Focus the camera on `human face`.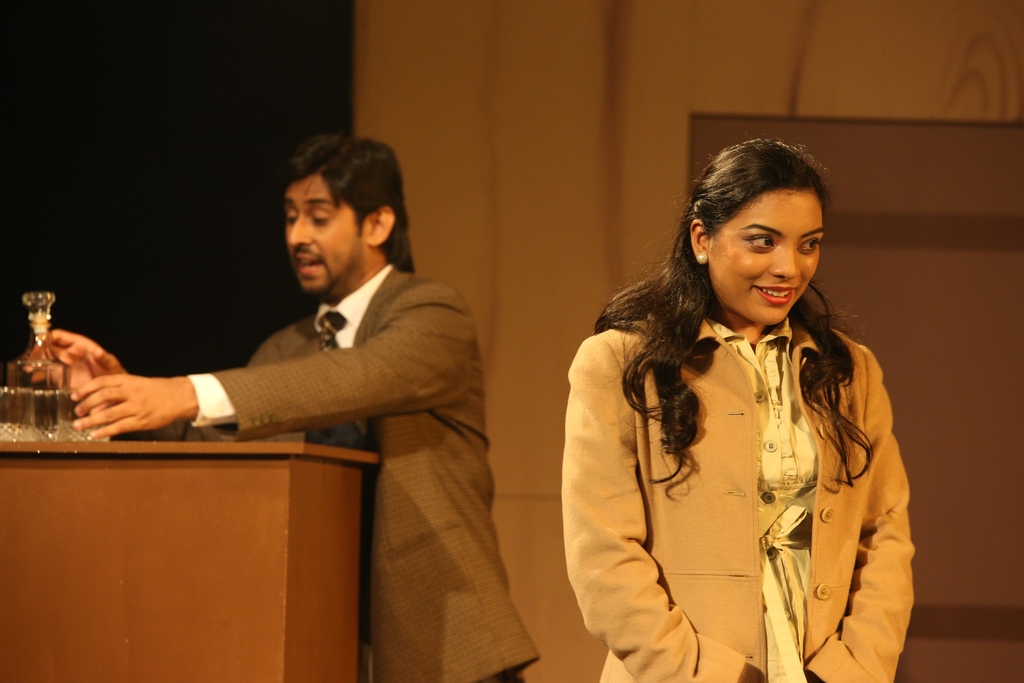
Focus region: select_region(285, 177, 359, 293).
